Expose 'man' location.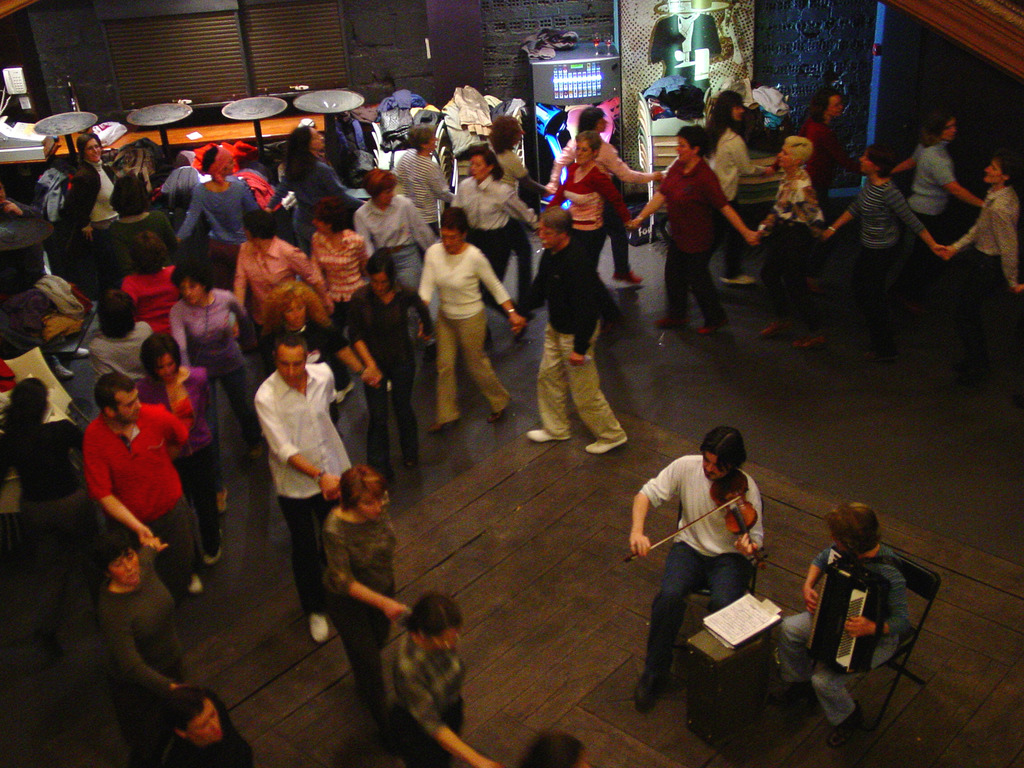
Exposed at [left=769, top=498, right=912, bottom=740].
